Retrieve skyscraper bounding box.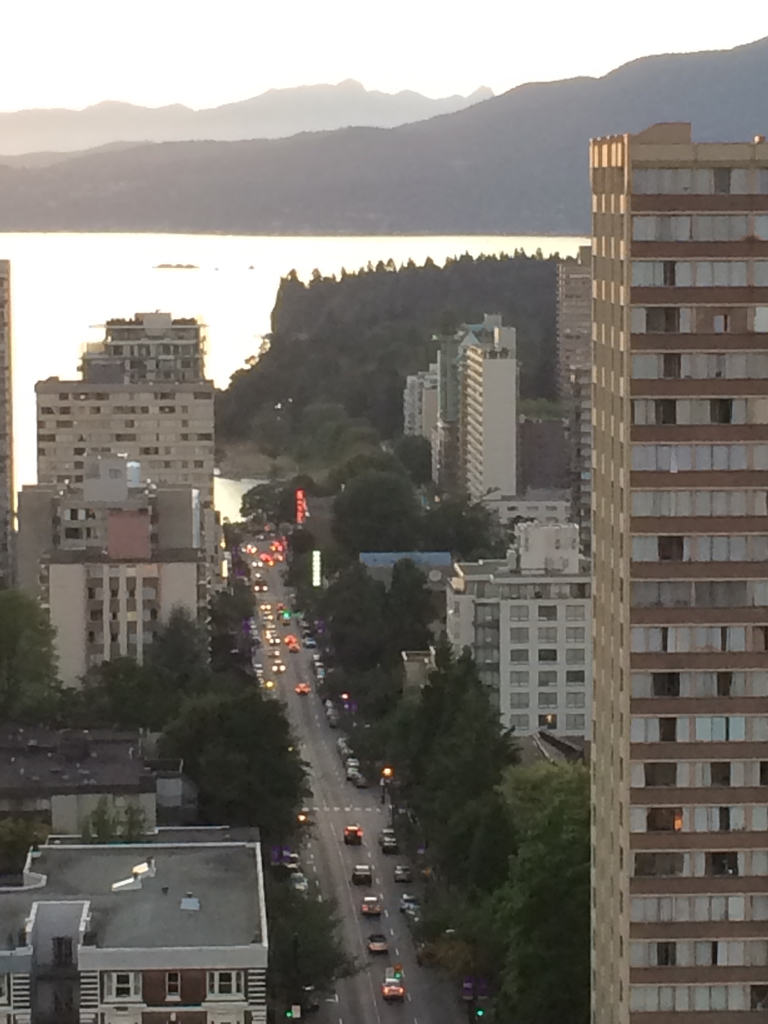
Bounding box: 11:307:219:696.
